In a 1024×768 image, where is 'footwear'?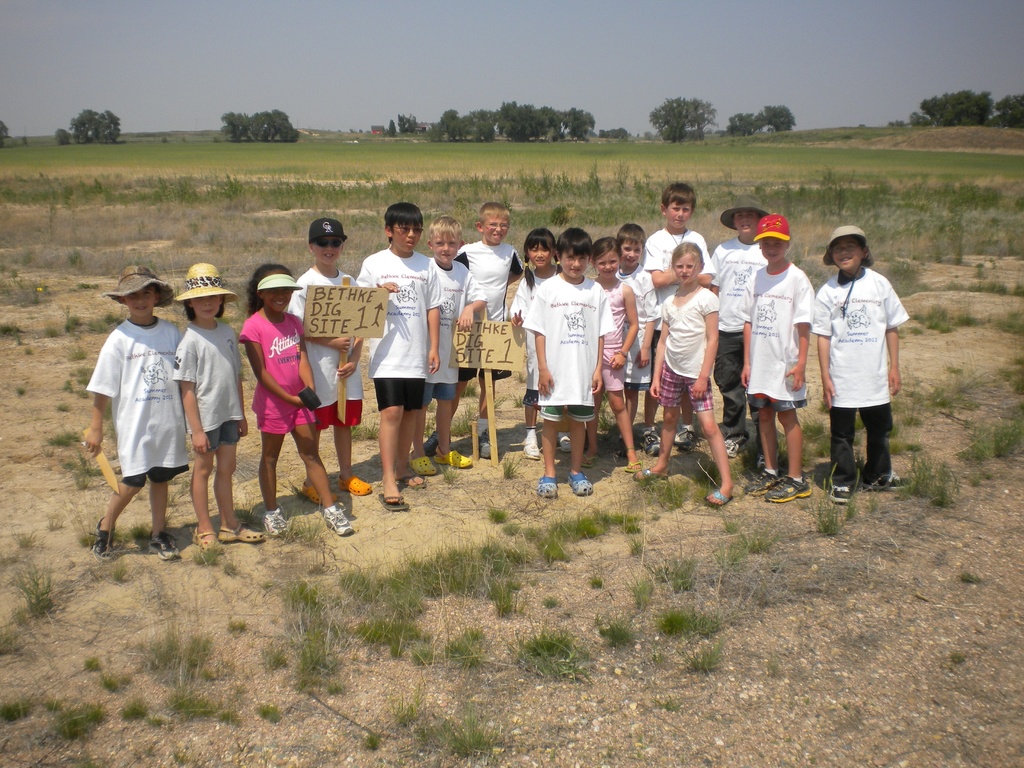
box(218, 521, 260, 541).
